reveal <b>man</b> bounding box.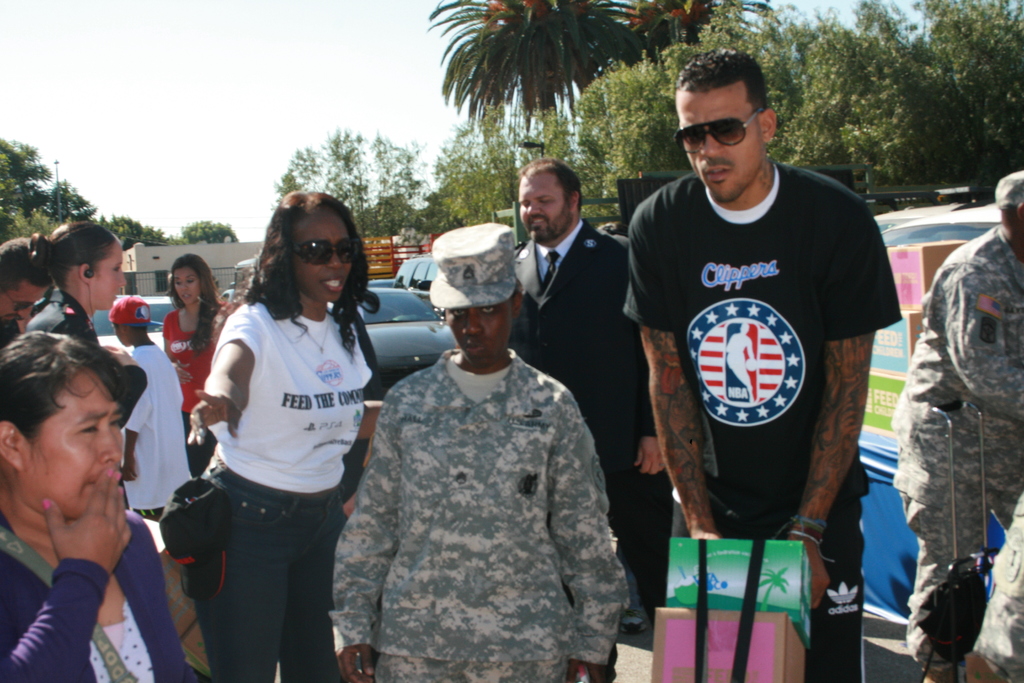
Revealed: 619:47:902:682.
